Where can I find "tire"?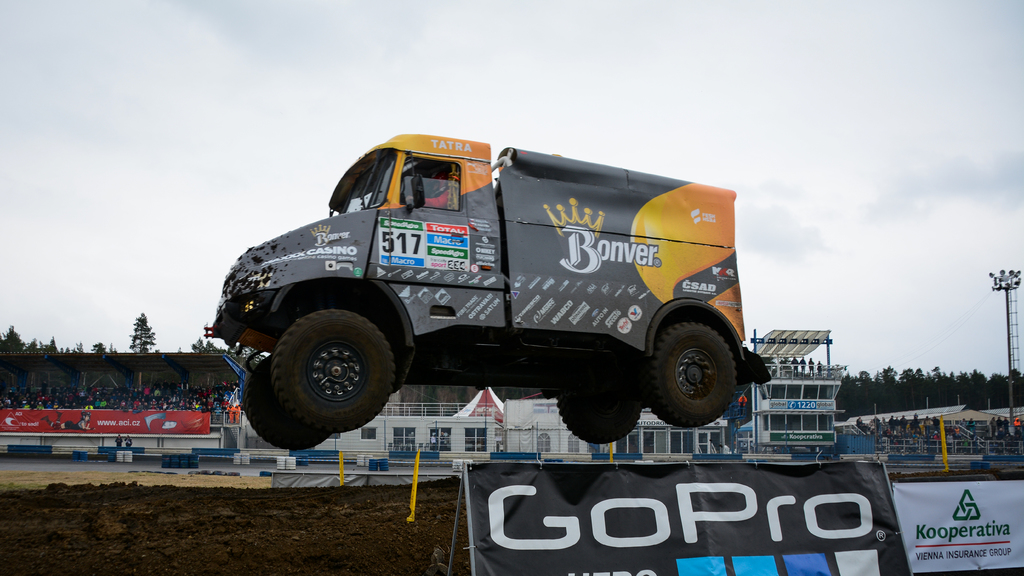
You can find it at (x1=554, y1=390, x2=646, y2=444).
